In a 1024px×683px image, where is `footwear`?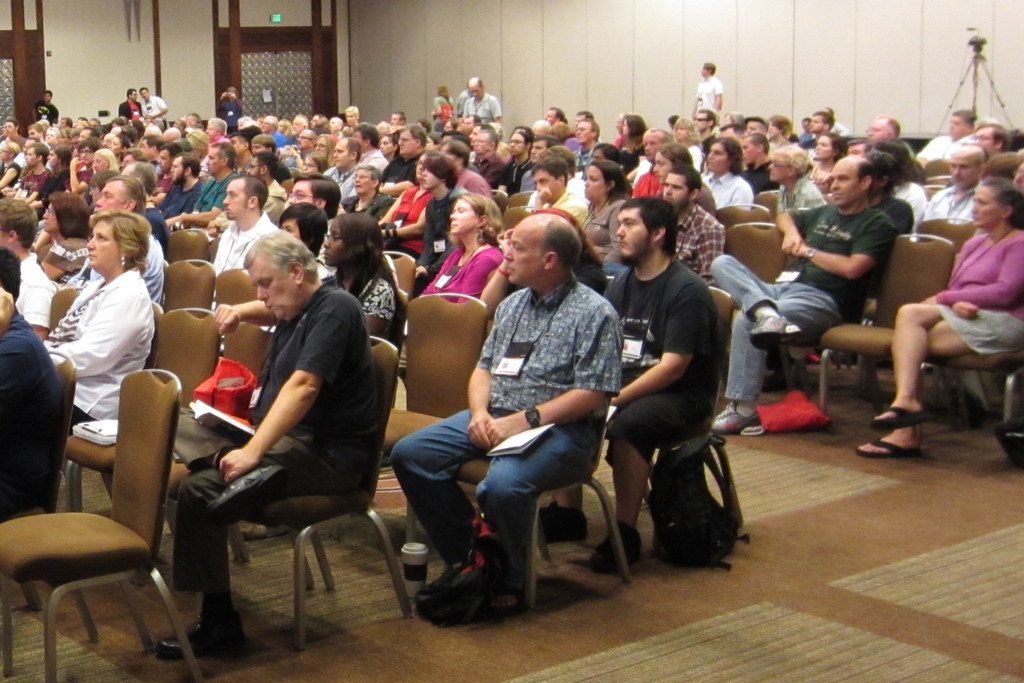
[853,441,920,456].
